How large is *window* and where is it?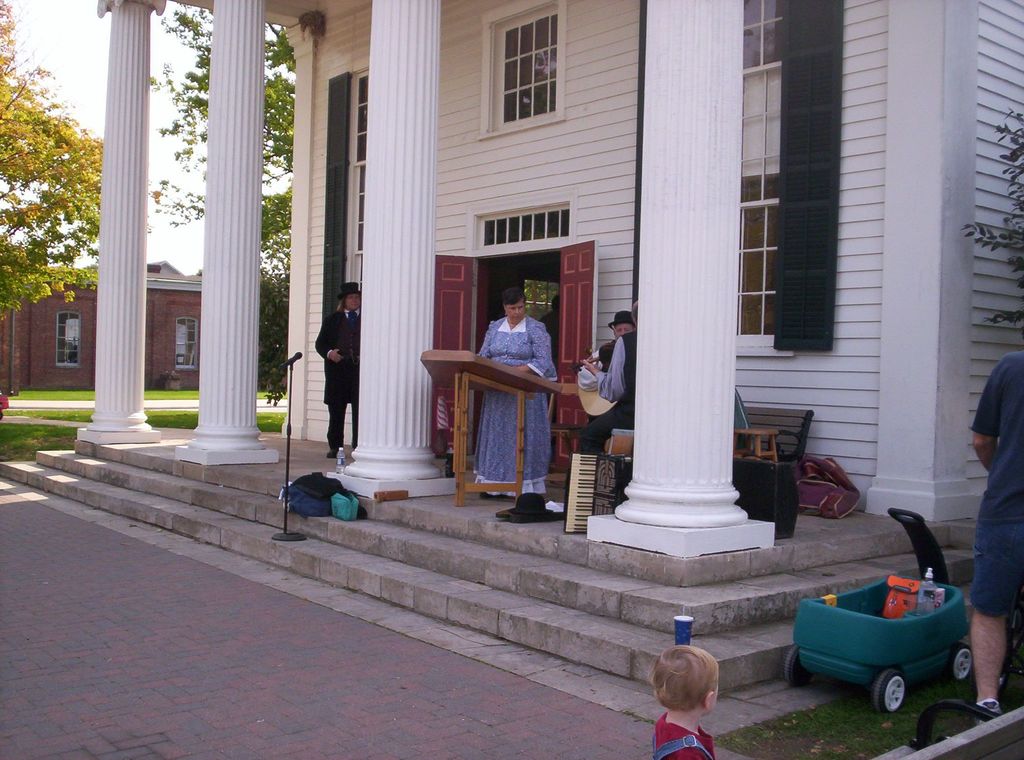
Bounding box: detection(737, 0, 783, 343).
